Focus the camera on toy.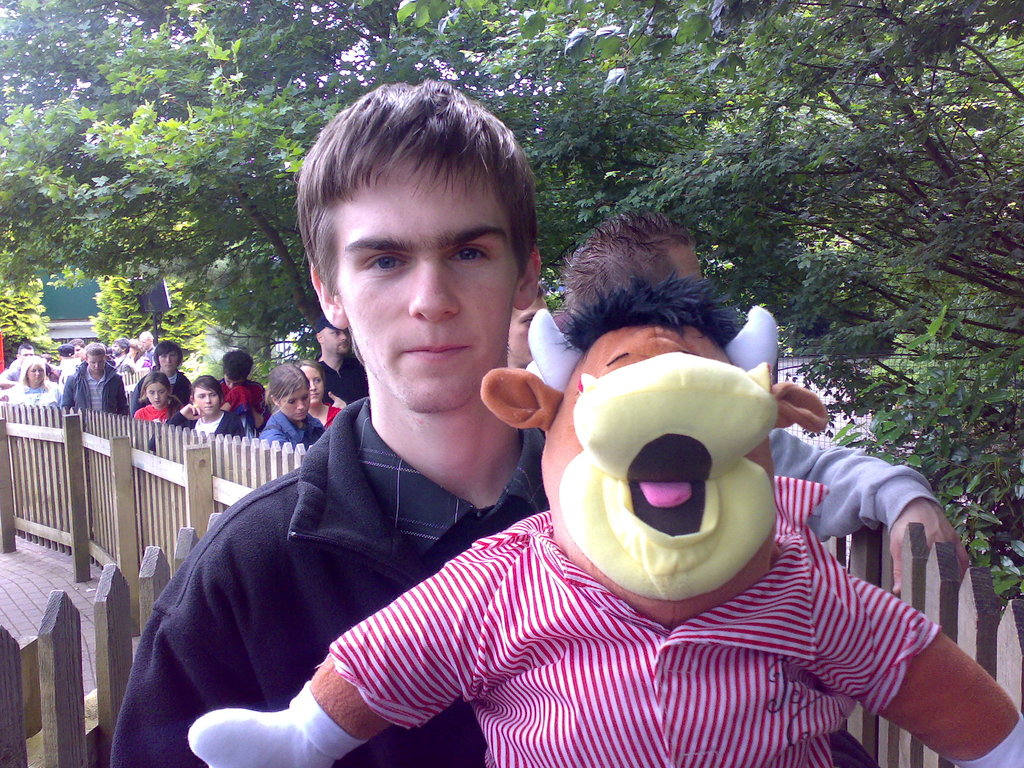
Focus region: rect(187, 272, 1023, 767).
